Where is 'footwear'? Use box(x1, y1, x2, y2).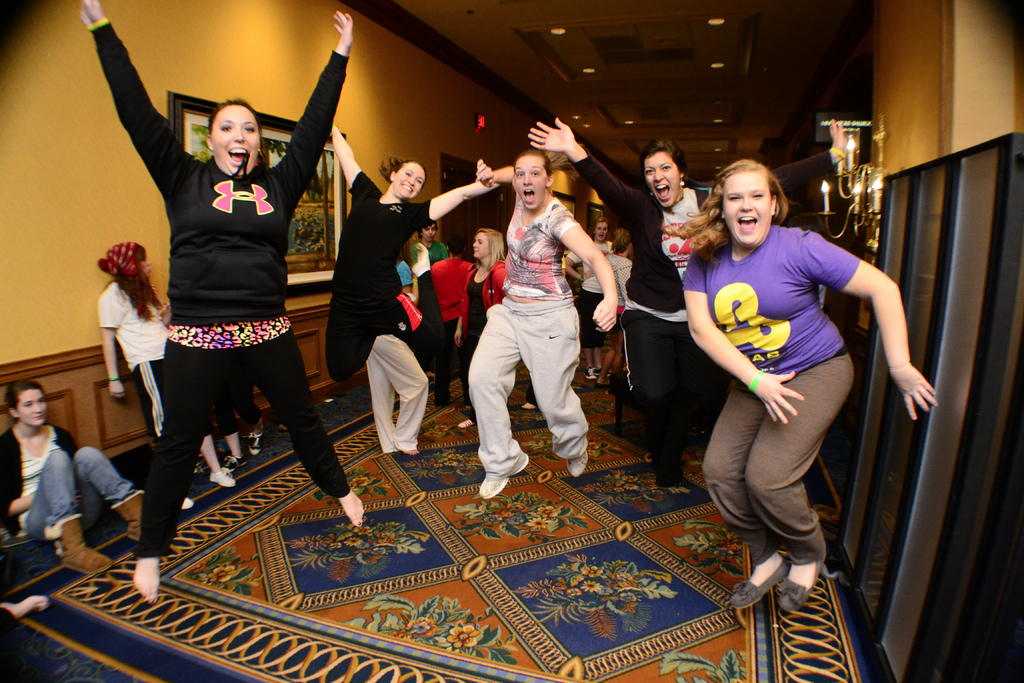
box(568, 449, 592, 475).
